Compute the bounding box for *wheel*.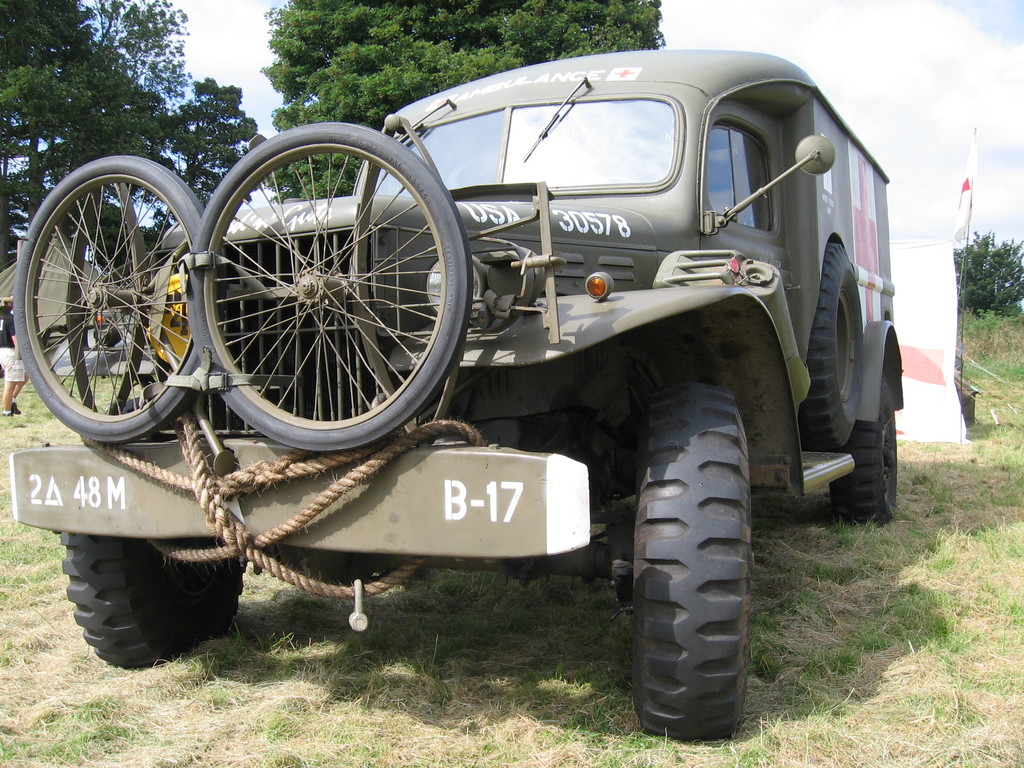
x1=179 y1=124 x2=473 y2=452.
